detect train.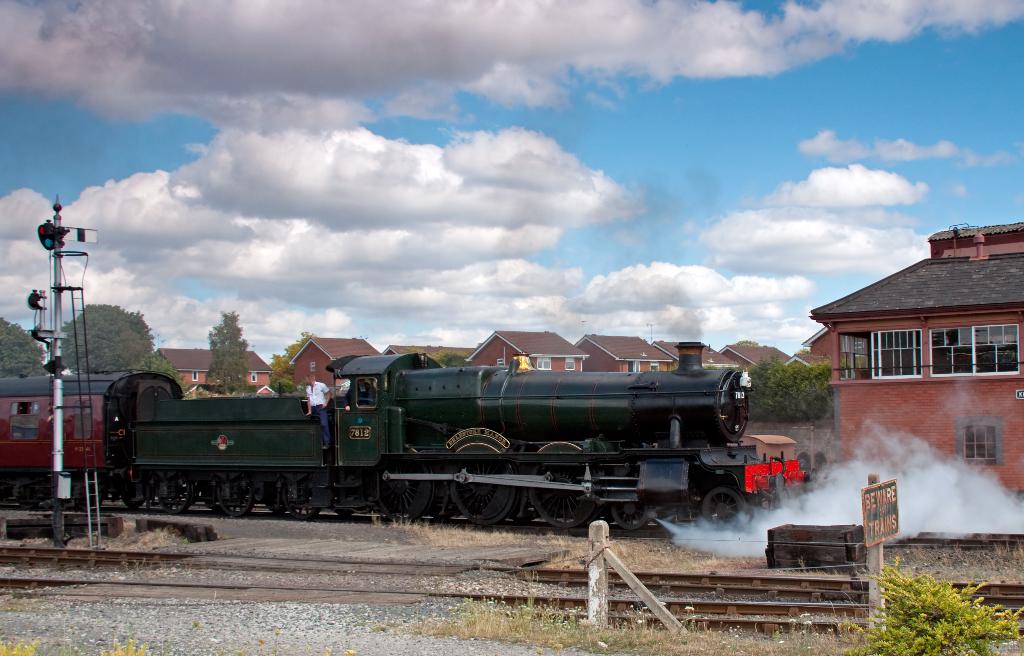
Detected at 0,340,810,537.
